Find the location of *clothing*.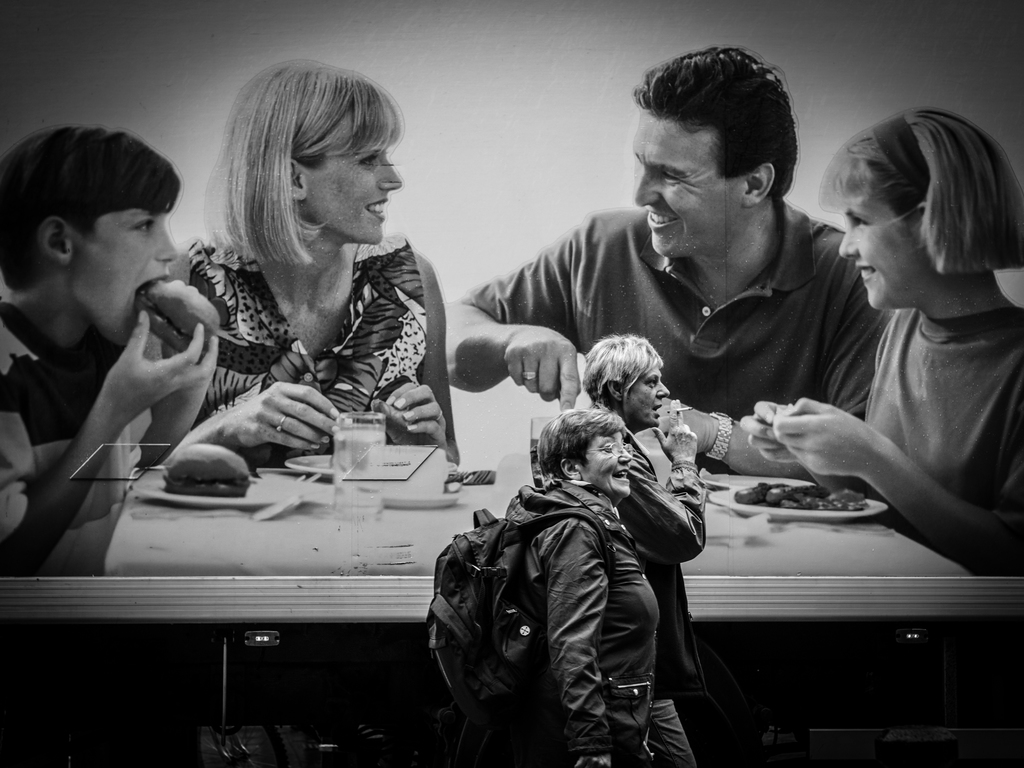
Location: region(111, 200, 427, 489).
